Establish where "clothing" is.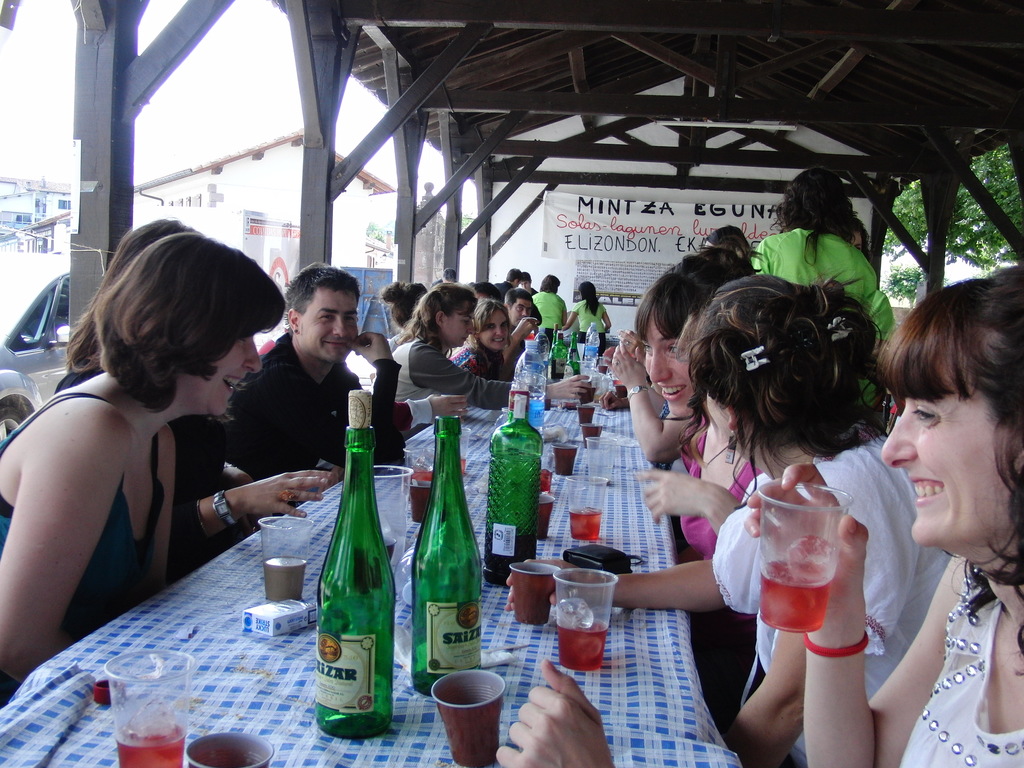
Established at 221/333/401/479.
